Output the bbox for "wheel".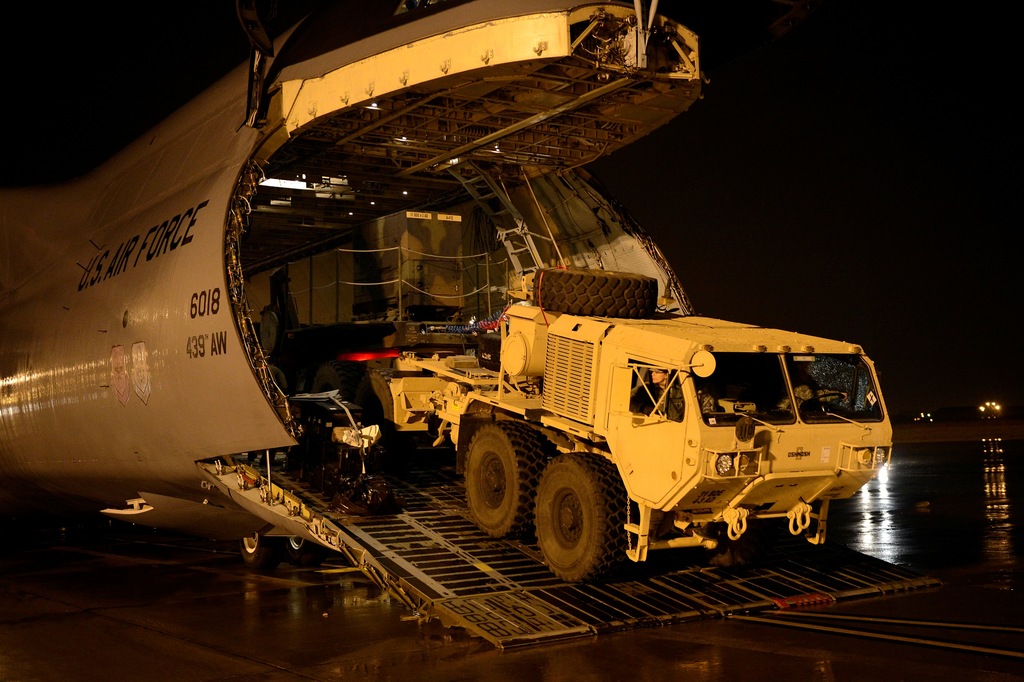
[left=534, top=446, right=630, bottom=587].
